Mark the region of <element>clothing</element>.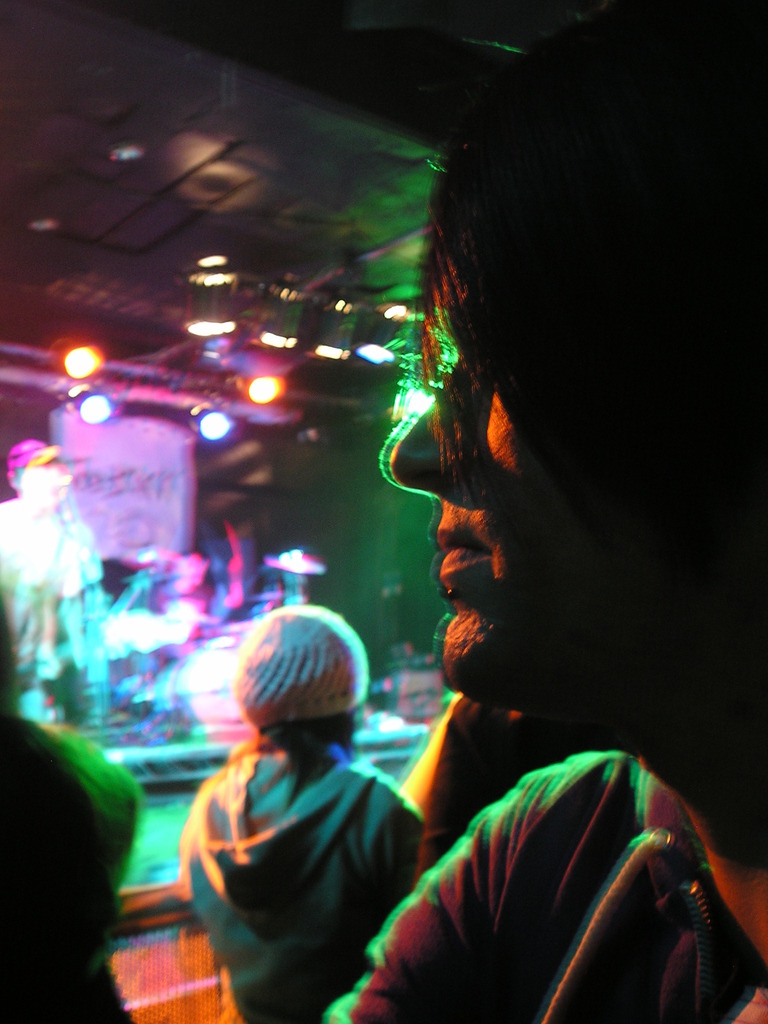
Region: x1=166 y1=684 x2=430 y2=1011.
